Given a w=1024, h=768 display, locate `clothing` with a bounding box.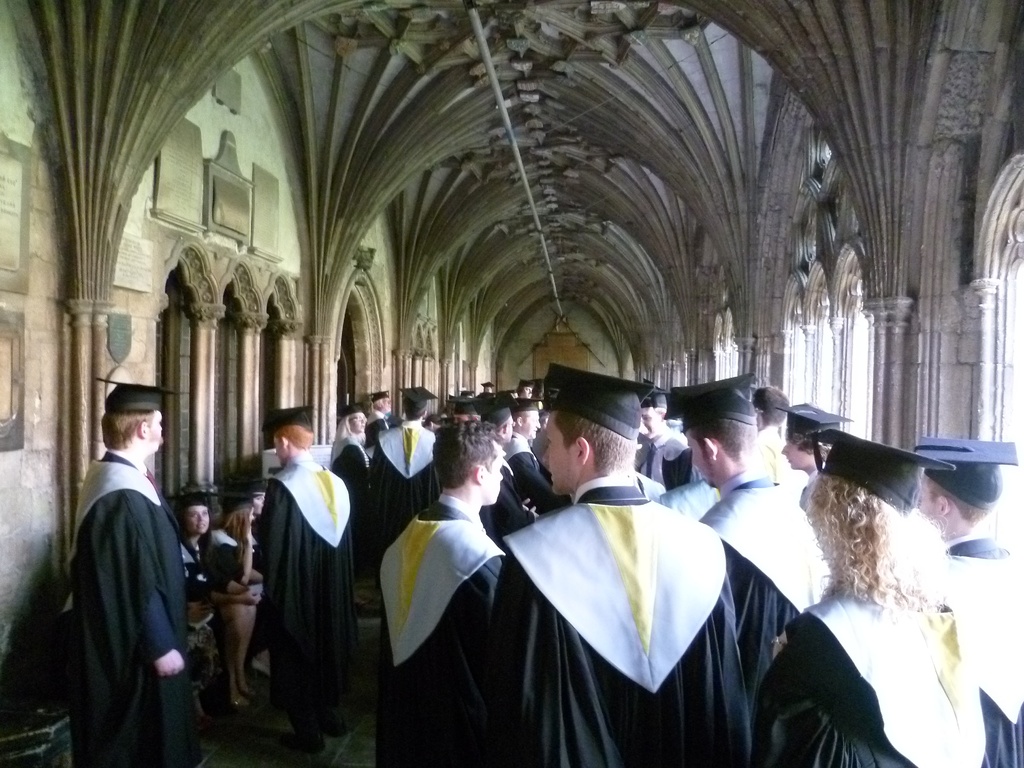
Located: (237,435,355,741).
